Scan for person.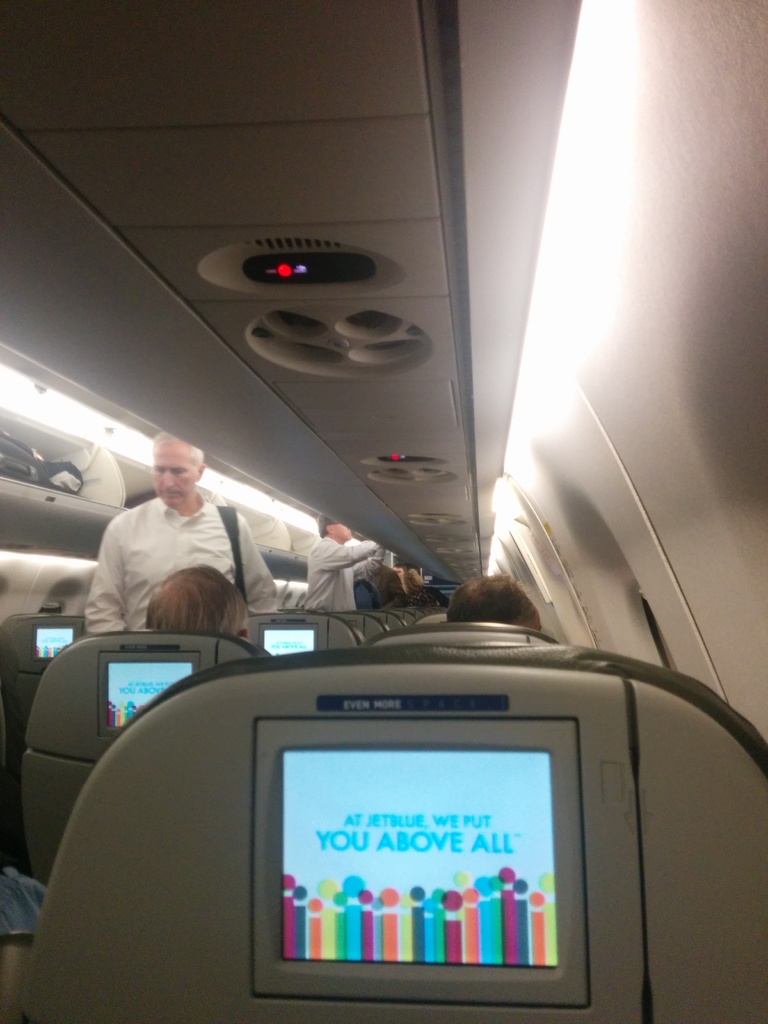
Scan result: <bbox>0, 628, 45, 938</bbox>.
